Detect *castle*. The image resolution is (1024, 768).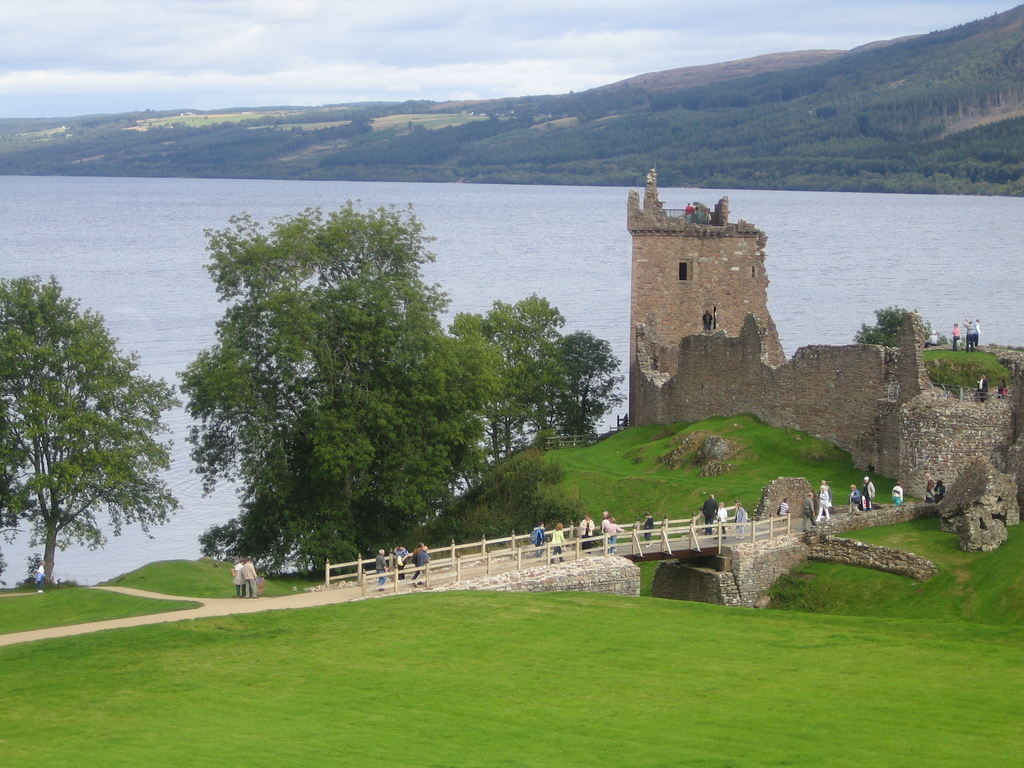
bbox(580, 148, 952, 517).
